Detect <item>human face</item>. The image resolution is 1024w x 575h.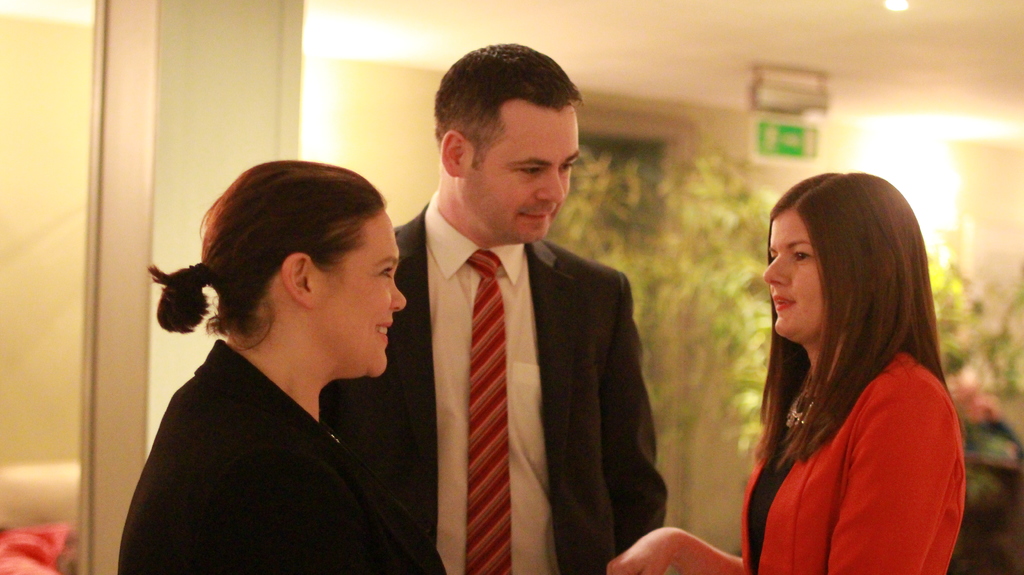
<box>465,98,577,242</box>.
